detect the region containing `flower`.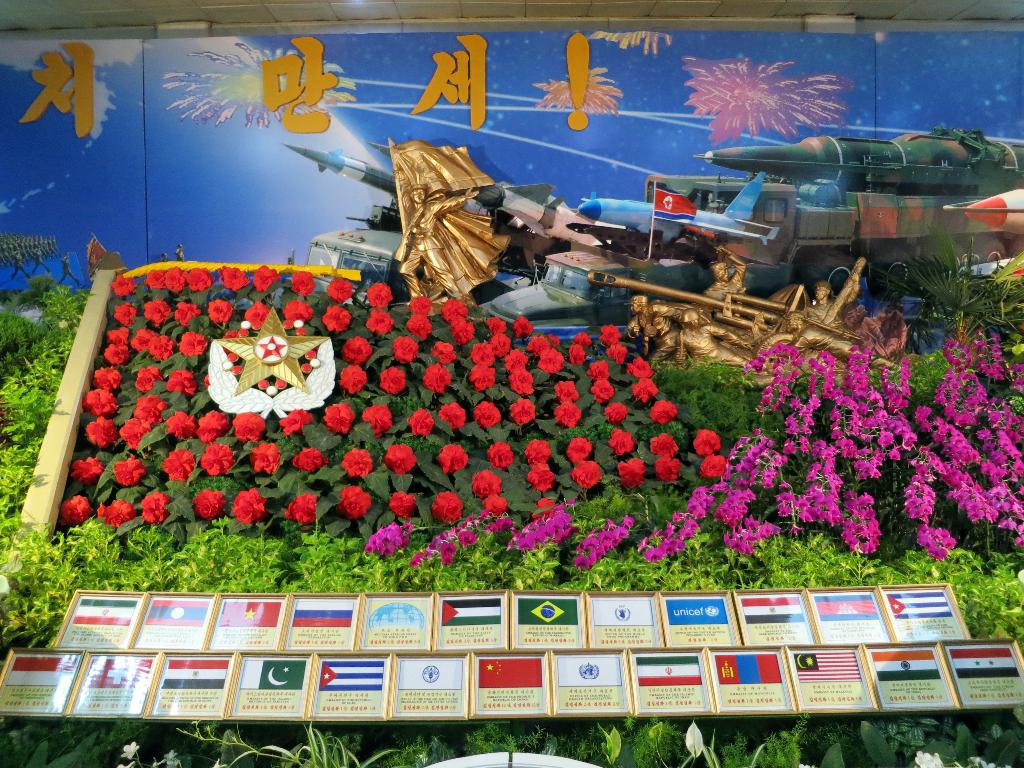
crop(168, 411, 196, 442).
